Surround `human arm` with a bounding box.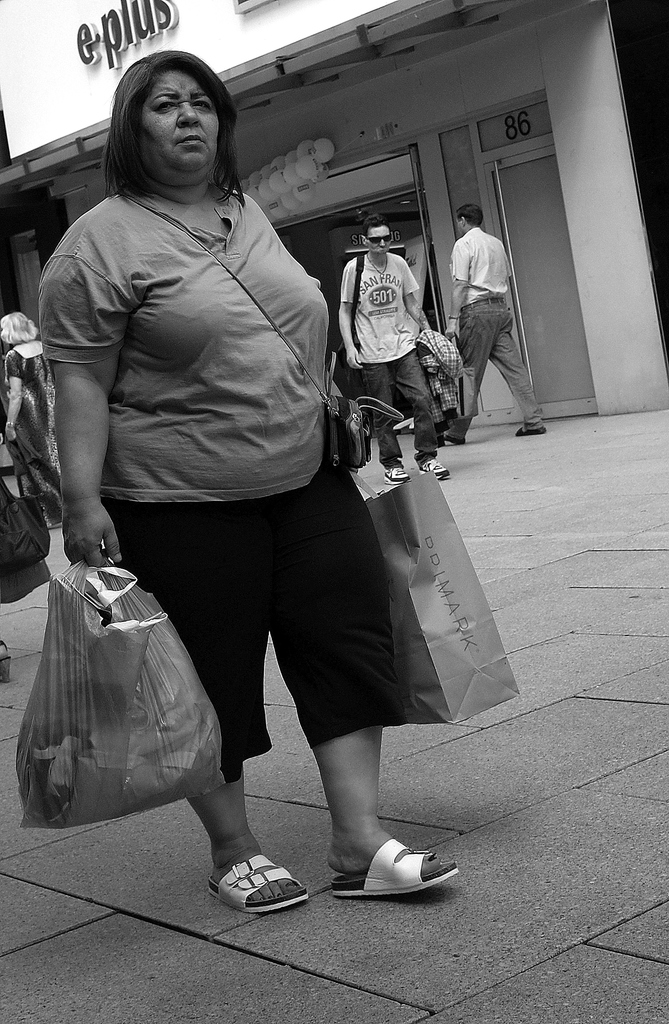
BBox(331, 266, 362, 372).
